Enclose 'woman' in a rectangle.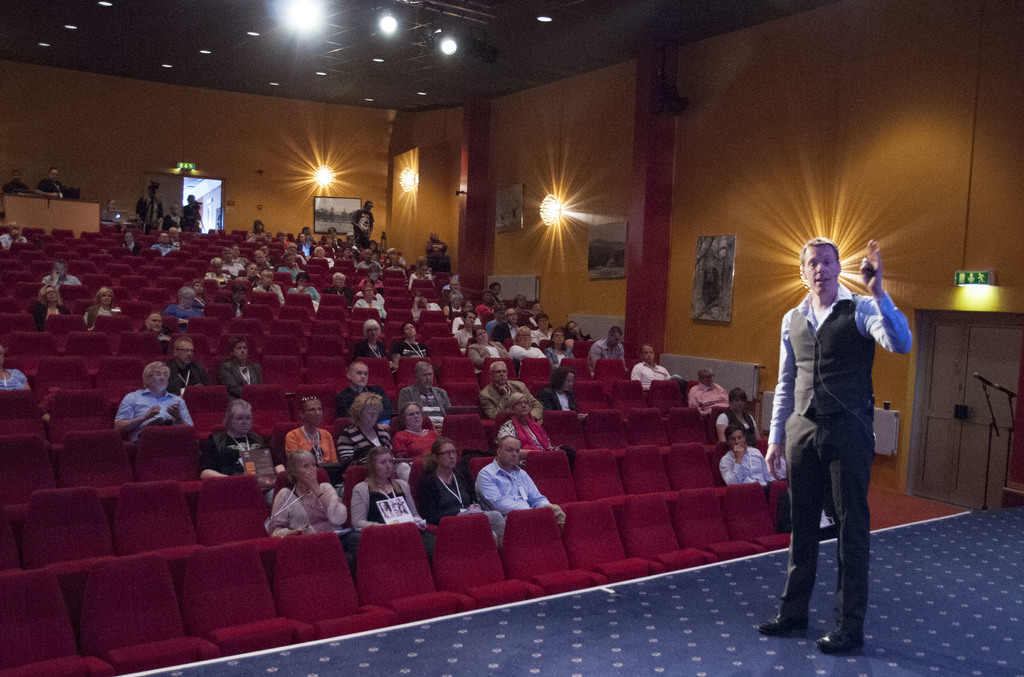
bbox=(541, 325, 576, 365).
